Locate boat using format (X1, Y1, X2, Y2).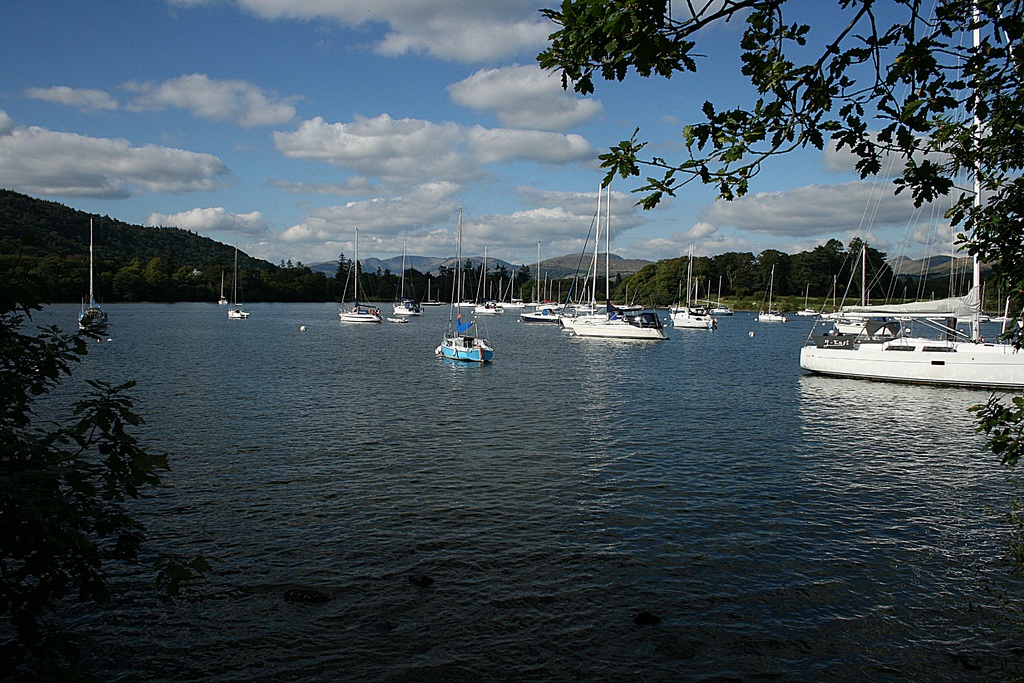
(671, 245, 716, 329).
